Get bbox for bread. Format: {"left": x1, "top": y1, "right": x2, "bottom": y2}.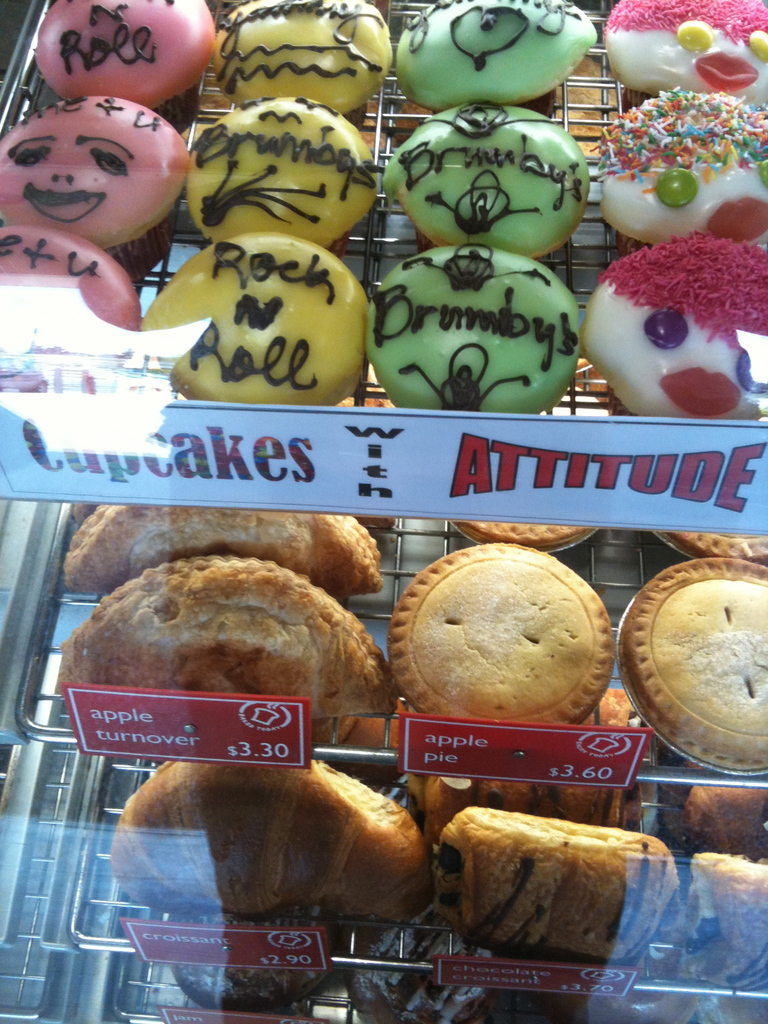
{"left": 108, "top": 758, "right": 438, "bottom": 918}.
